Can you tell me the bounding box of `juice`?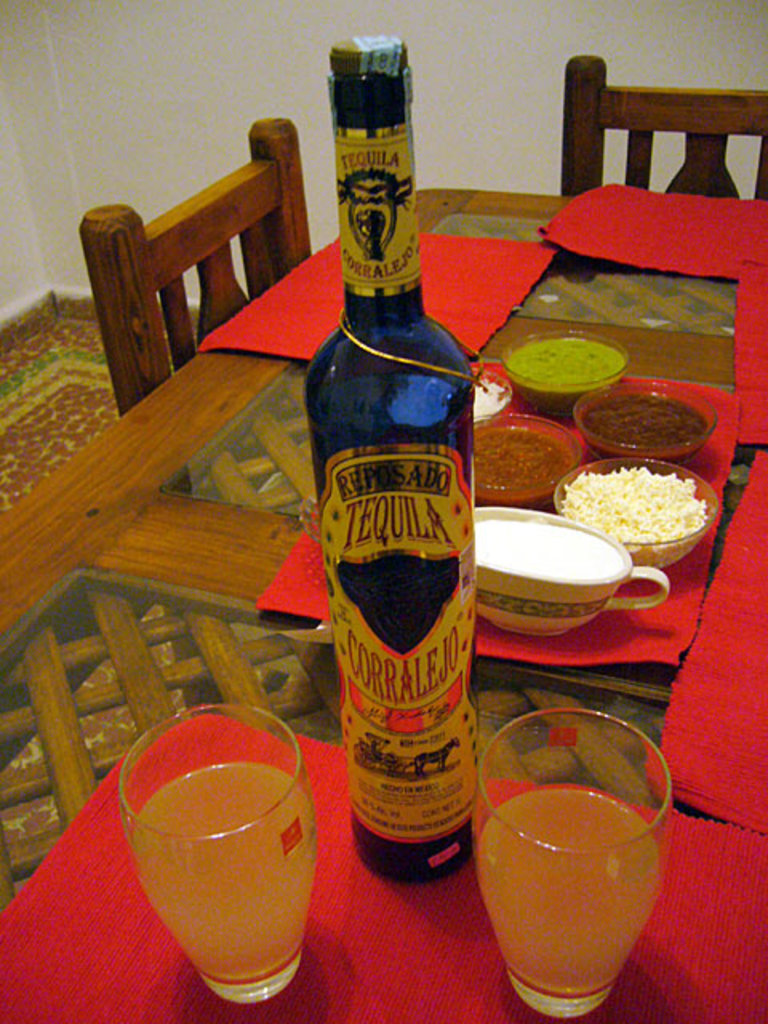
112:726:336:1002.
